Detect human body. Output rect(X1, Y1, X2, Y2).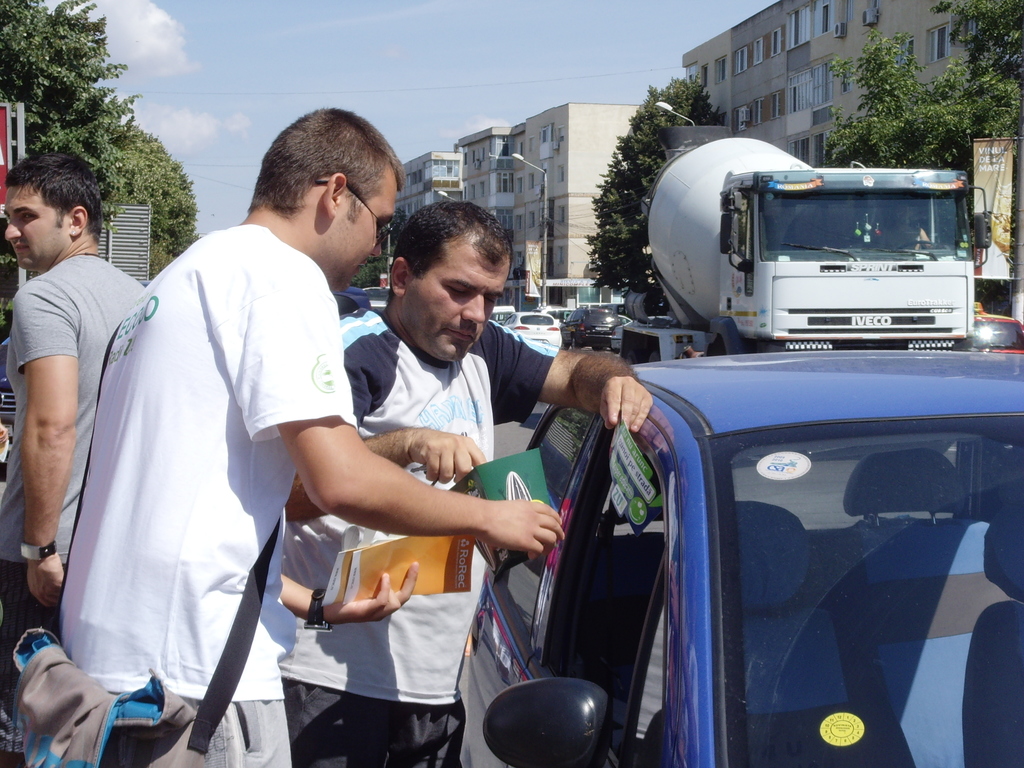
rect(10, 133, 155, 692).
